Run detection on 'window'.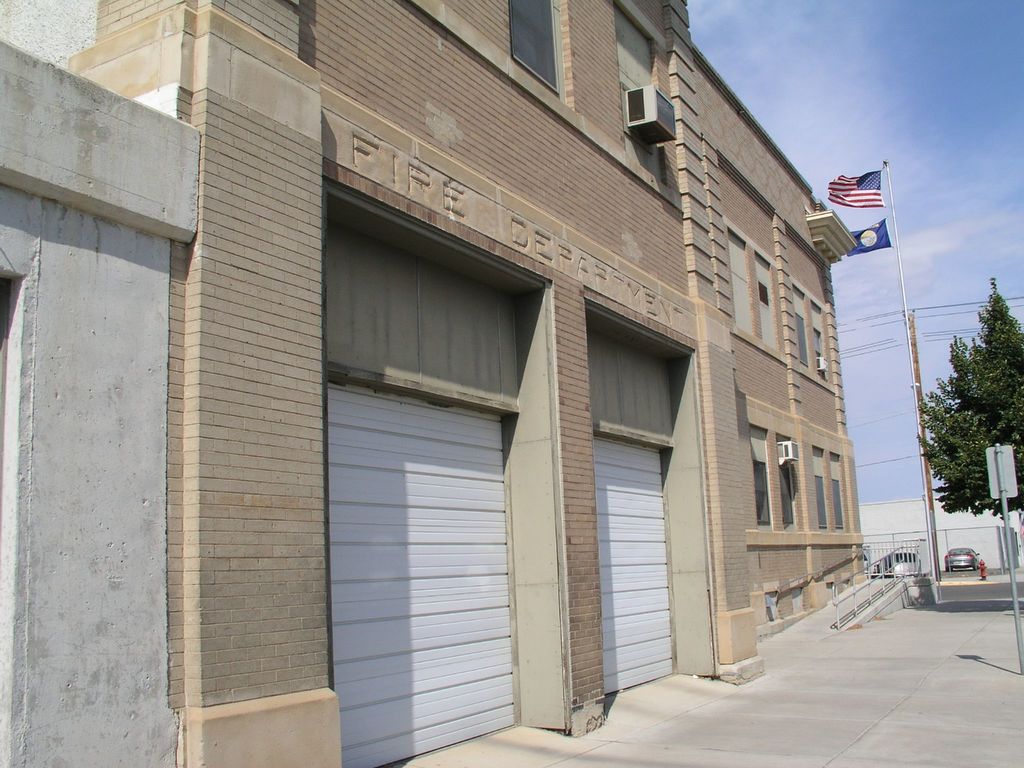
Result: left=794, top=286, right=811, bottom=365.
